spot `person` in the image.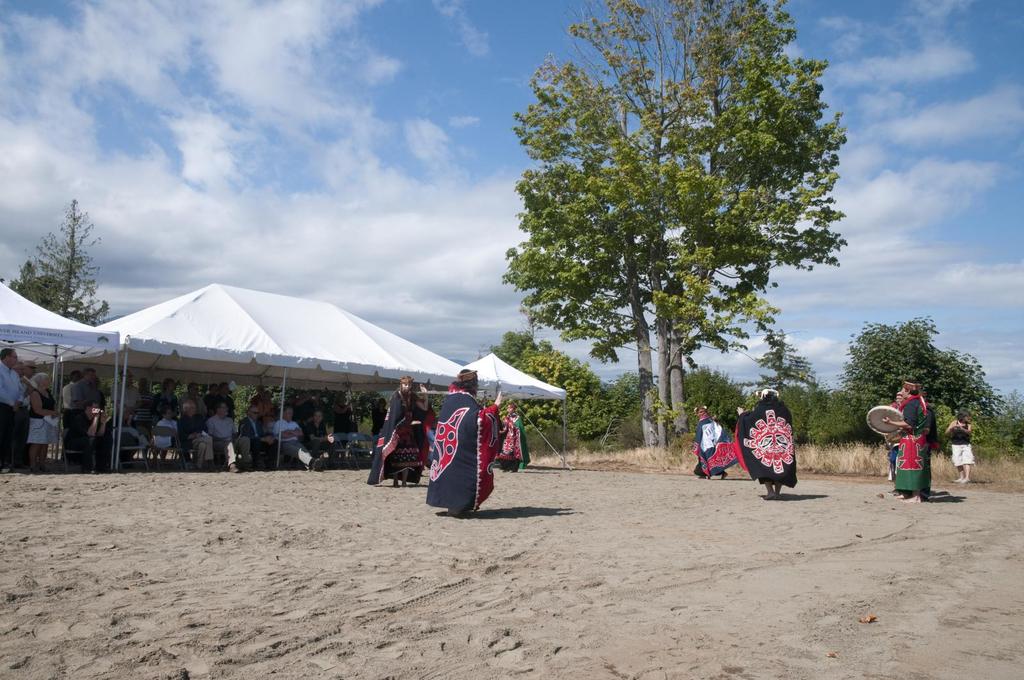
`person` found at pyautogui.locateOnScreen(424, 372, 503, 521).
